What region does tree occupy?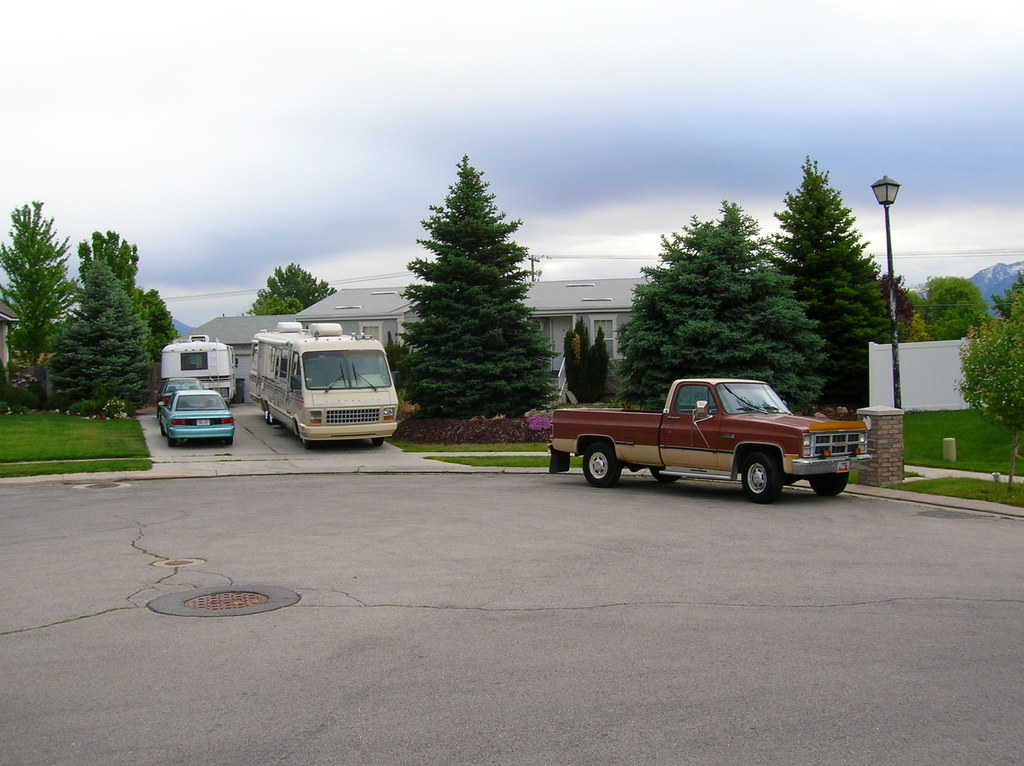
<region>564, 315, 612, 403</region>.
